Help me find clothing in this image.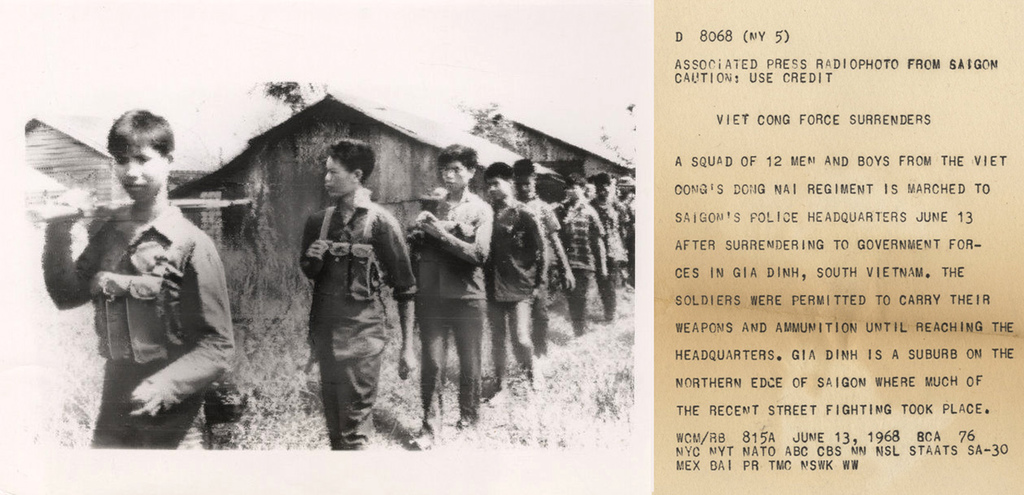
Found it: [297, 187, 420, 462].
